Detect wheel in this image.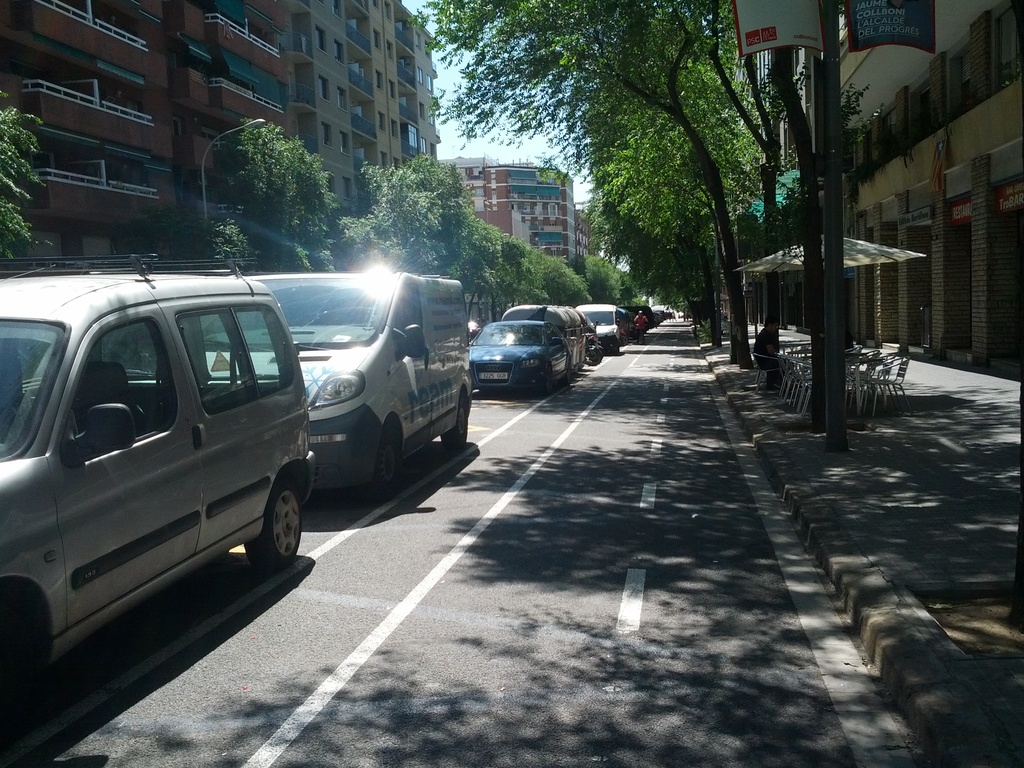
Detection: region(585, 348, 600, 366).
